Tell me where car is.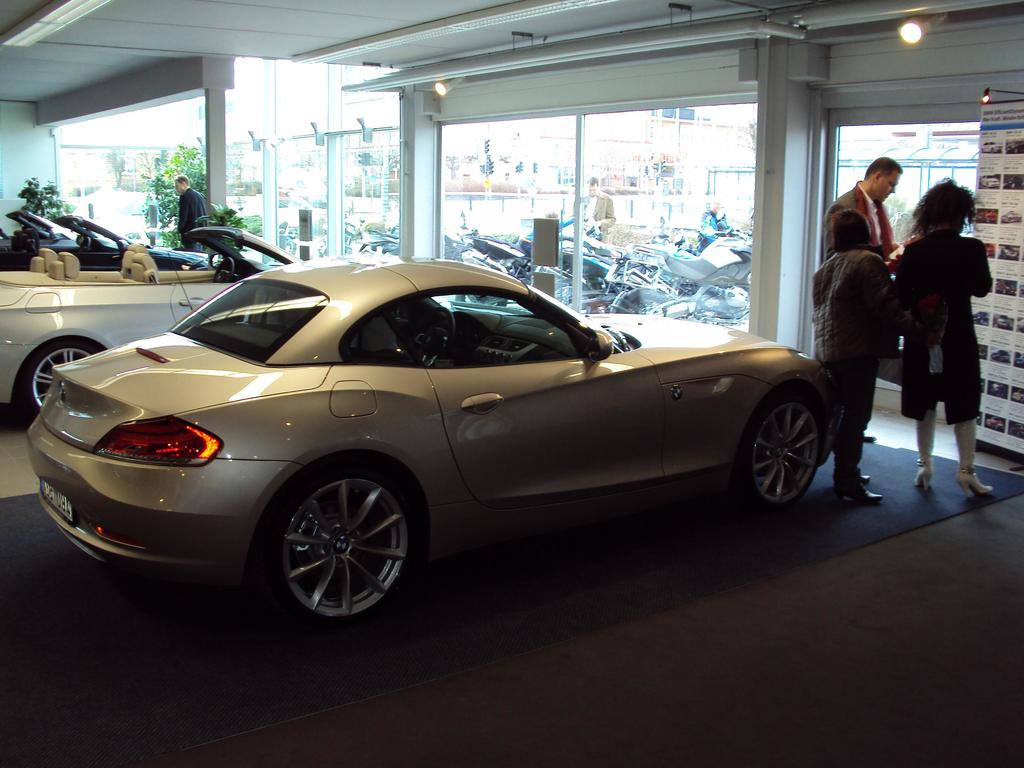
car is at x1=0 y1=225 x2=302 y2=416.
